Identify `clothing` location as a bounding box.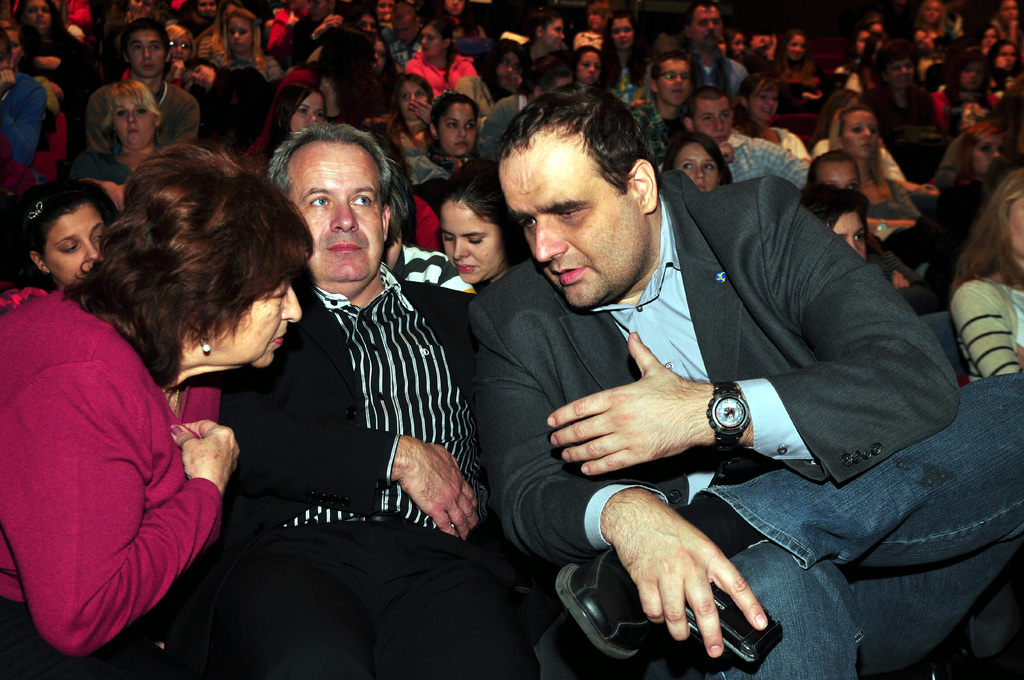
select_region(0, 286, 241, 676).
